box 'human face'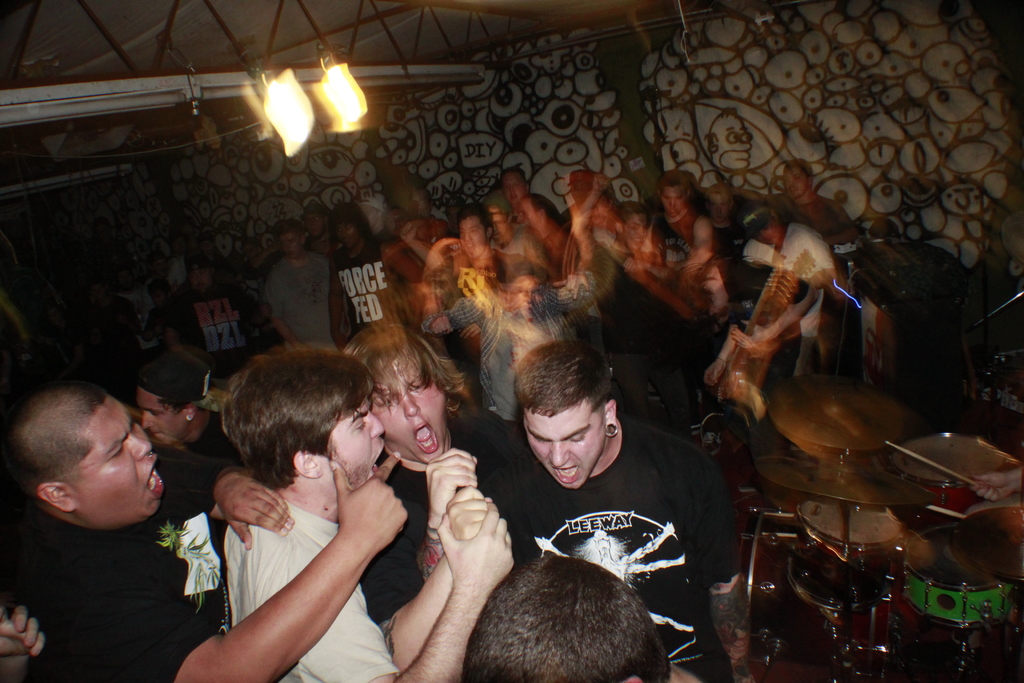
bbox(516, 199, 535, 226)
